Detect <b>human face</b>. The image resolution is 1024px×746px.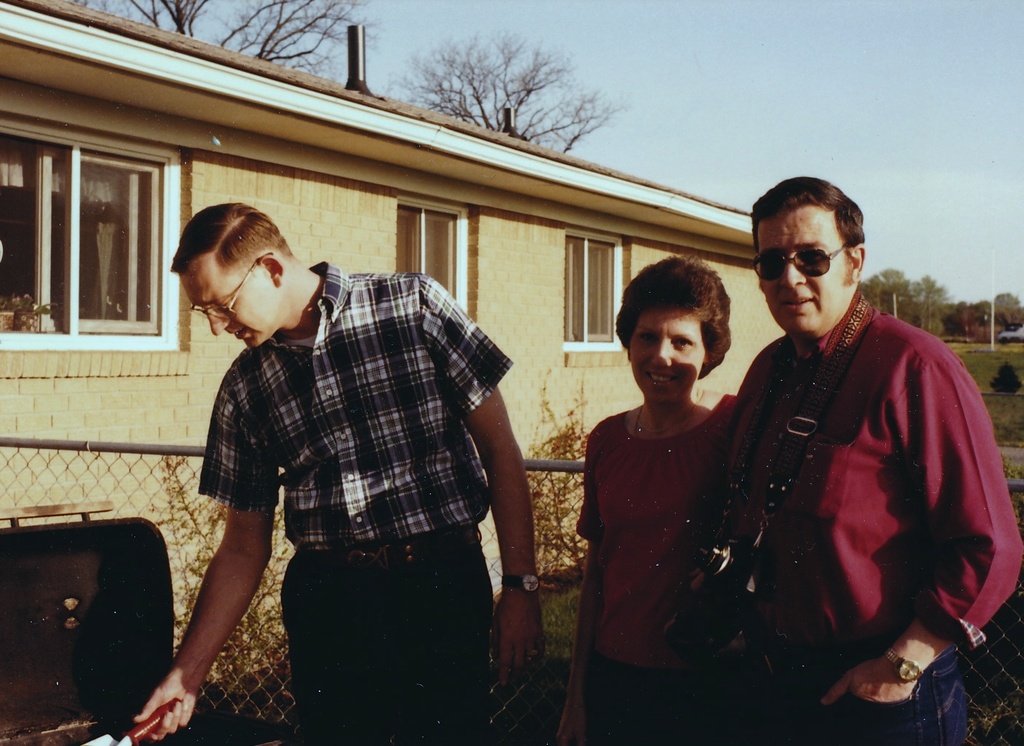
[622, 309, 713, 399].
